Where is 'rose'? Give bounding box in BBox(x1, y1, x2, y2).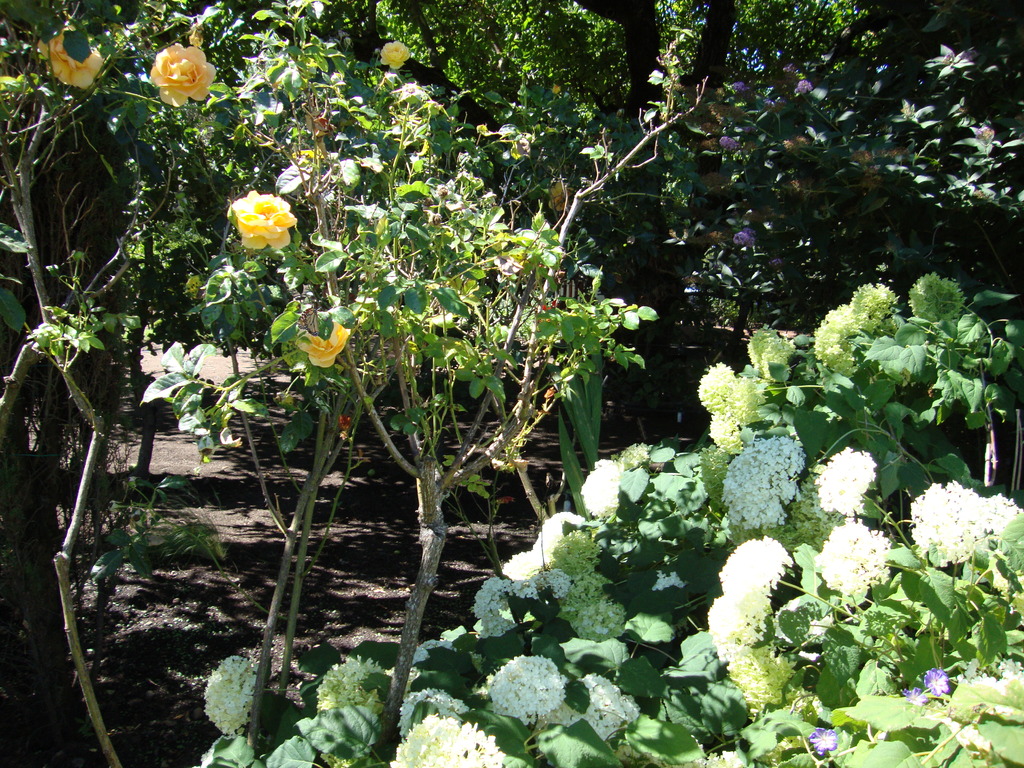
BBox(149, 42, 218, 107).
